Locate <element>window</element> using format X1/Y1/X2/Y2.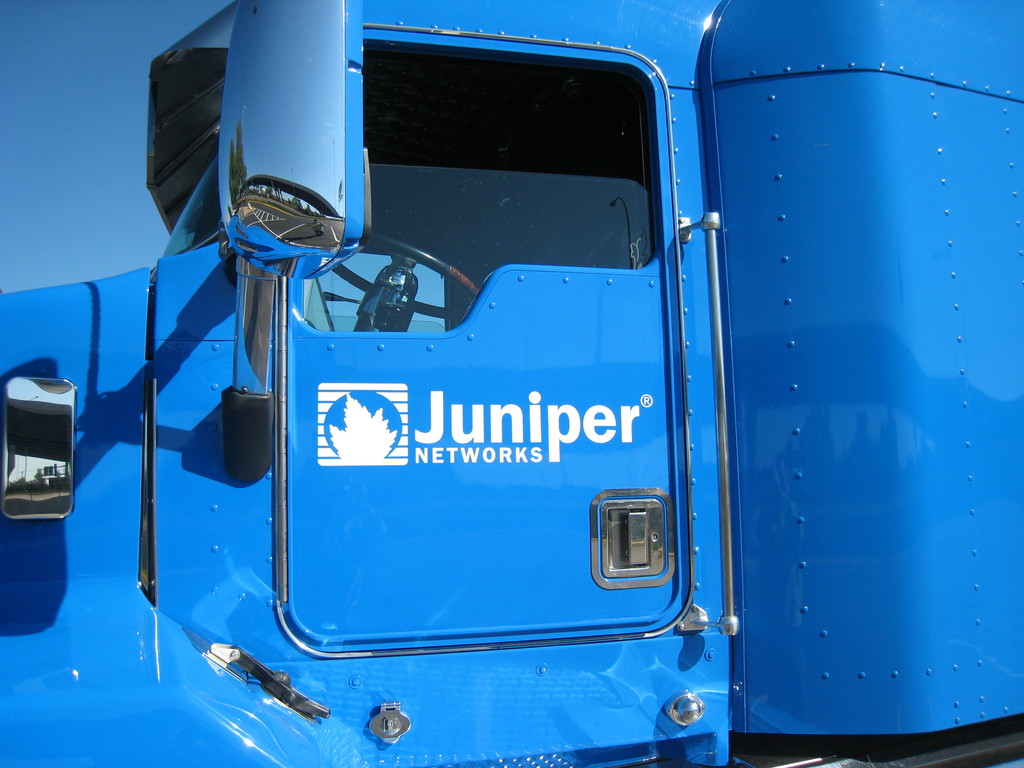
292/44/674/632.
